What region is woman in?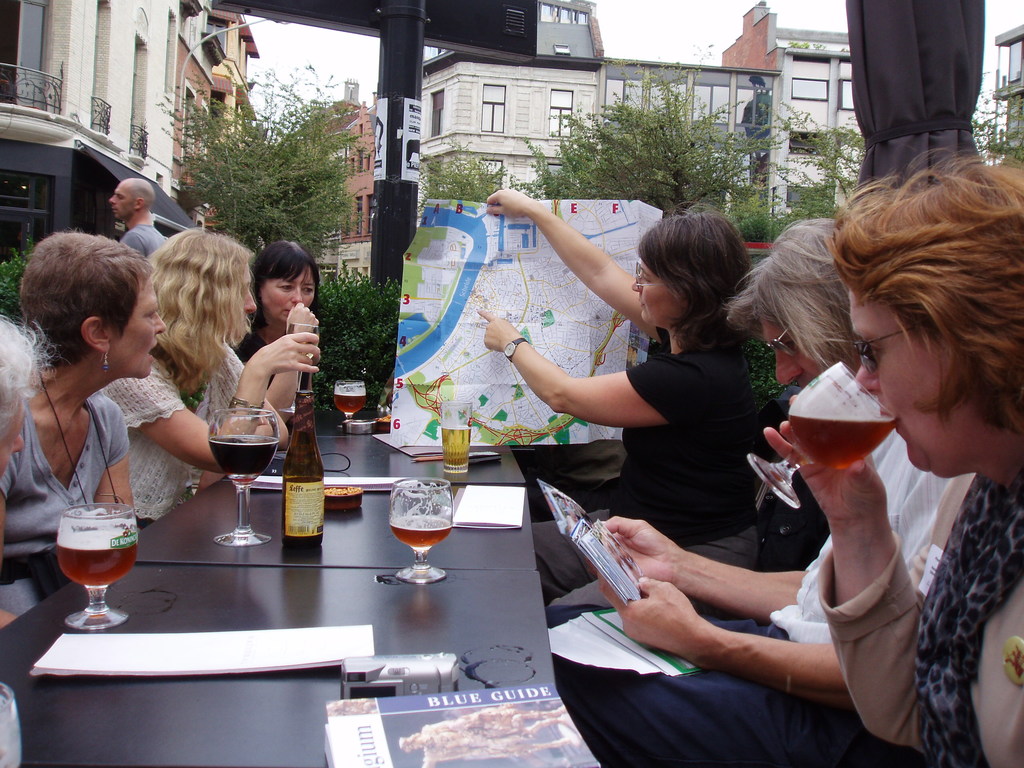
(left=234, top=240, right=328, bottom=413).
